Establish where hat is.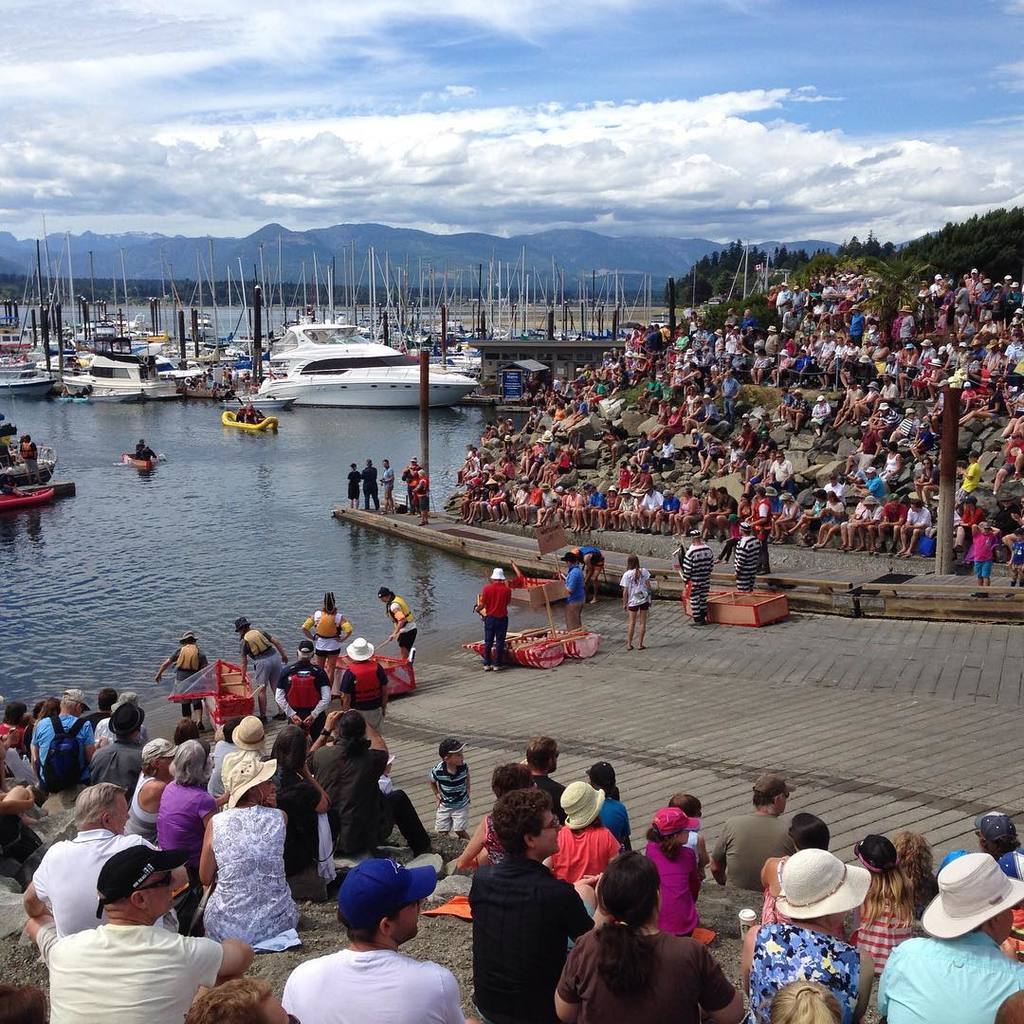
Established at box=[922, 853, 1023, 936].
